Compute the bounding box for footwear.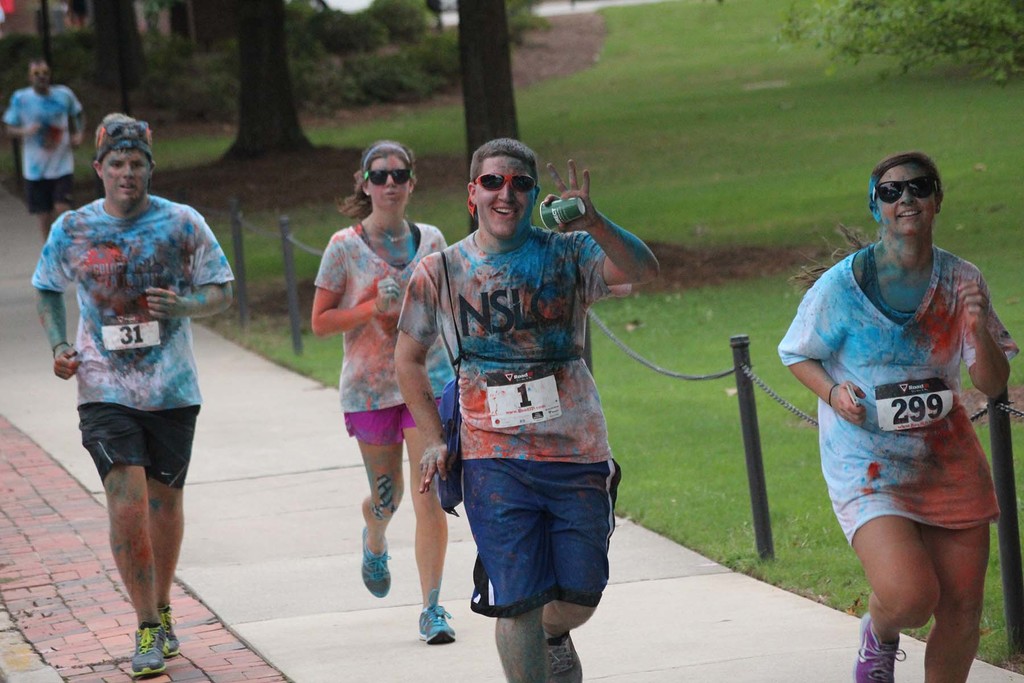
Rect(419, 598, 451, 647).
